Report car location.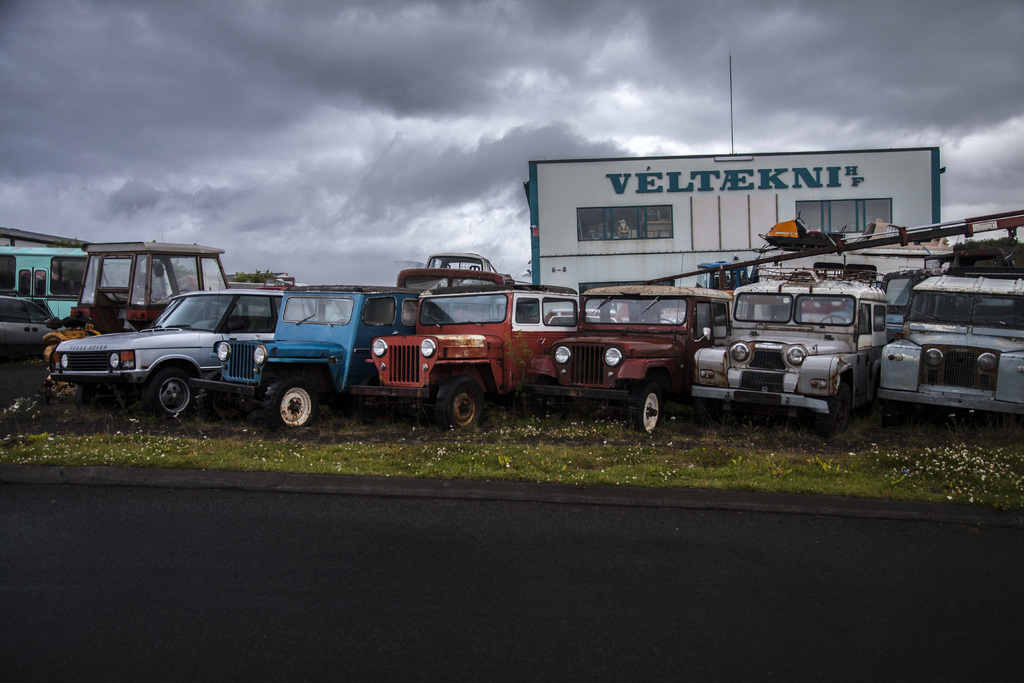
Report: (51,288,290,420).
